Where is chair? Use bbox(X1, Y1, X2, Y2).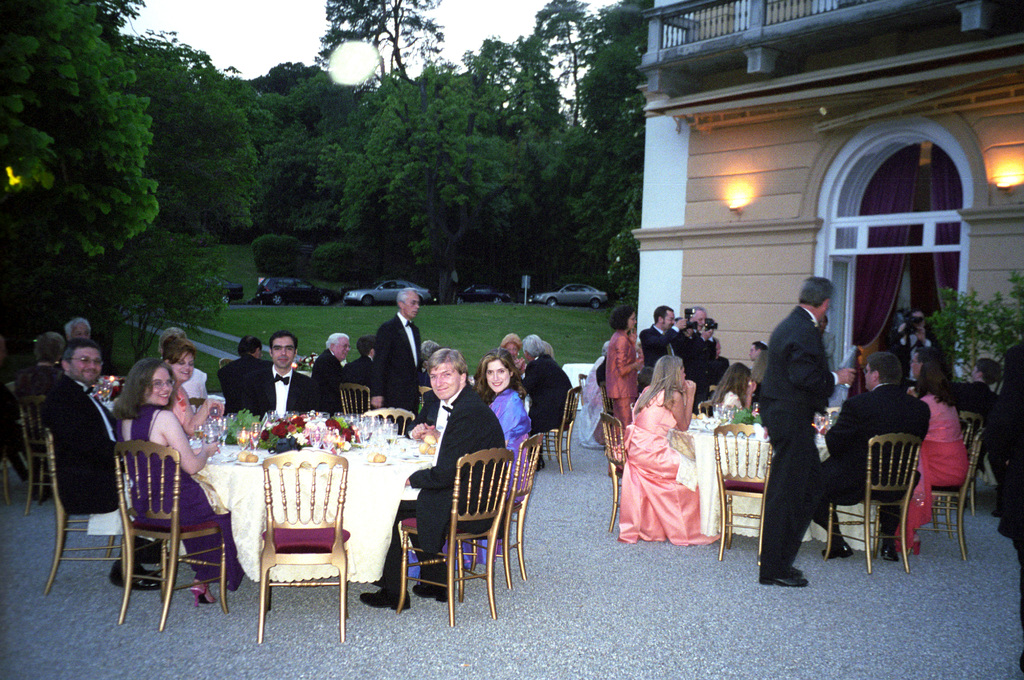
bbox(362, 404, 414, 437).
